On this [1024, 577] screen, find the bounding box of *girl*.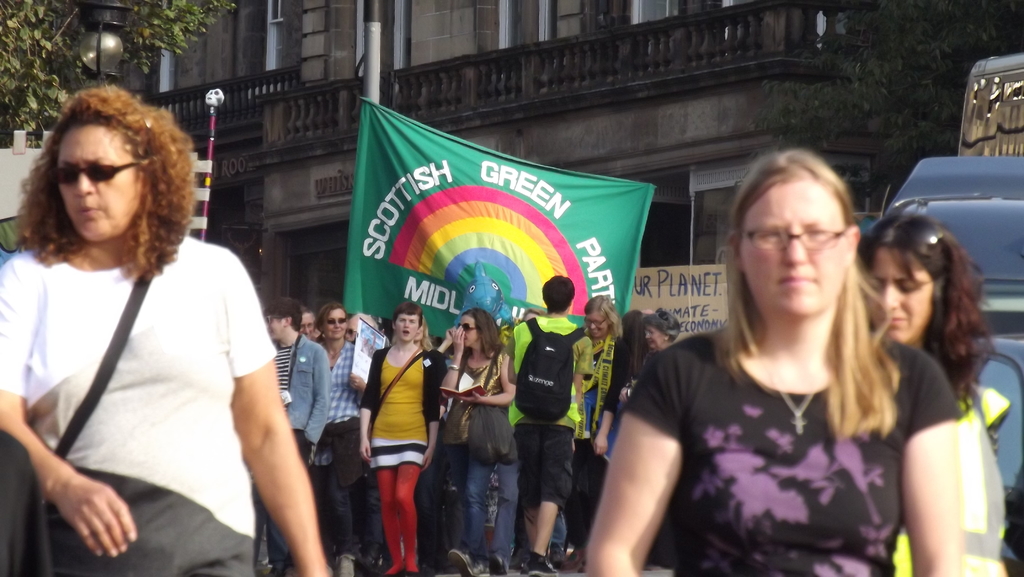
Bounding box: bbox(572, 298, 614, 571).
